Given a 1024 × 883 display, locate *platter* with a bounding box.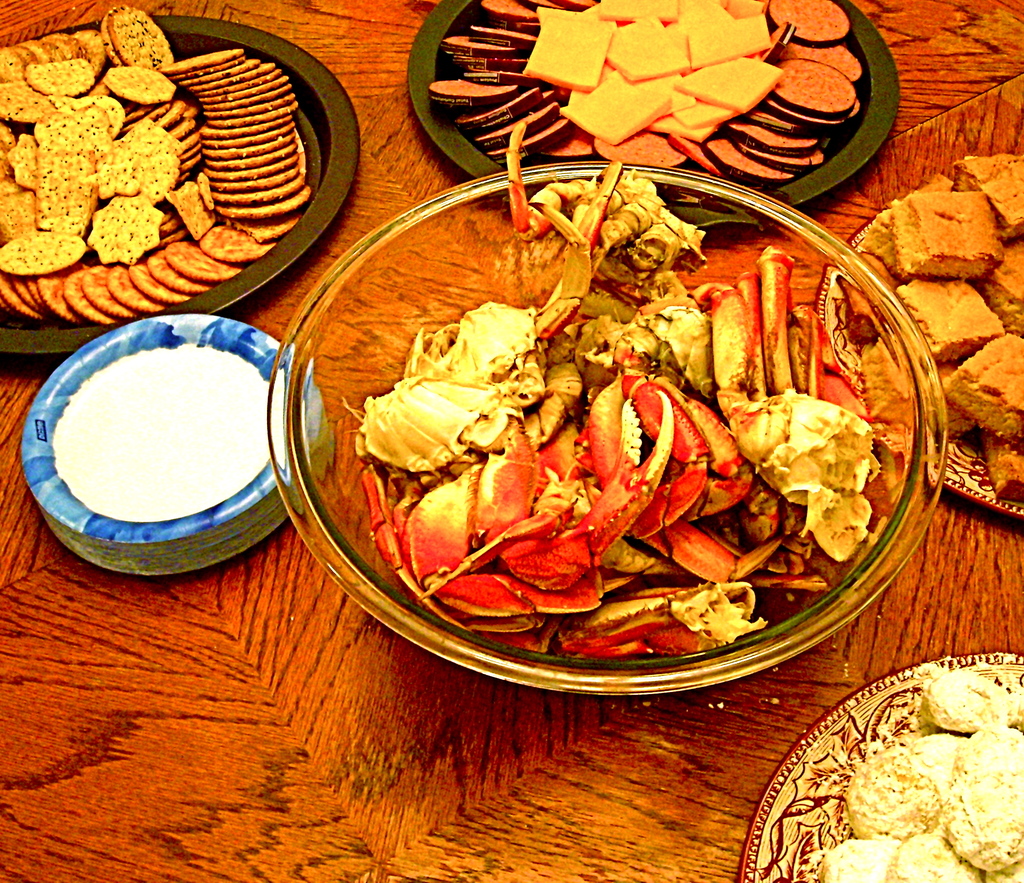
Located: pyautogui.locateOnScreen(739, 654, 1023, 882).
